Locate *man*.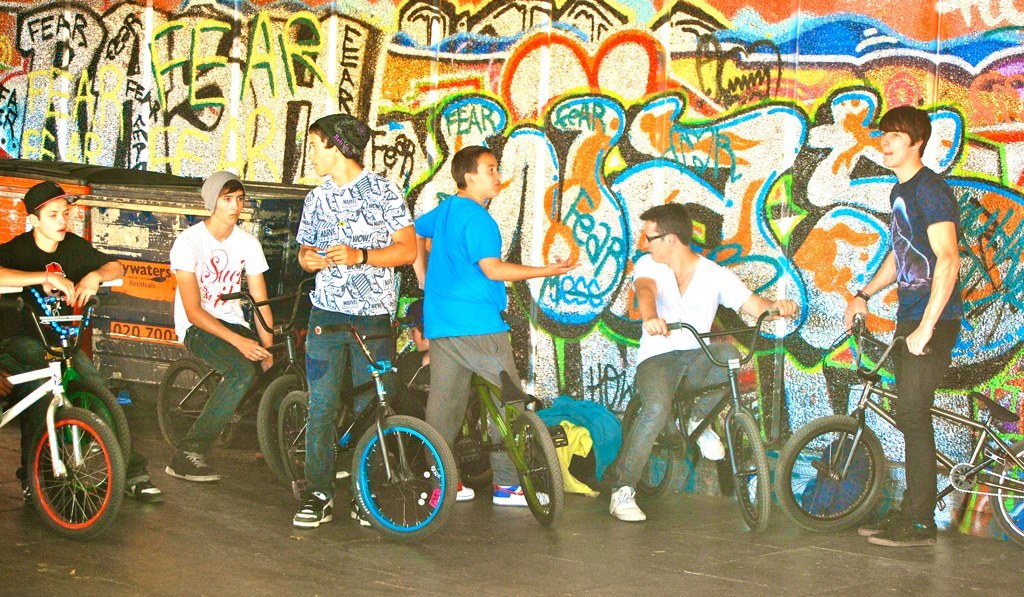
Bounding box: <region>617, 204, 786, 502</region>.
